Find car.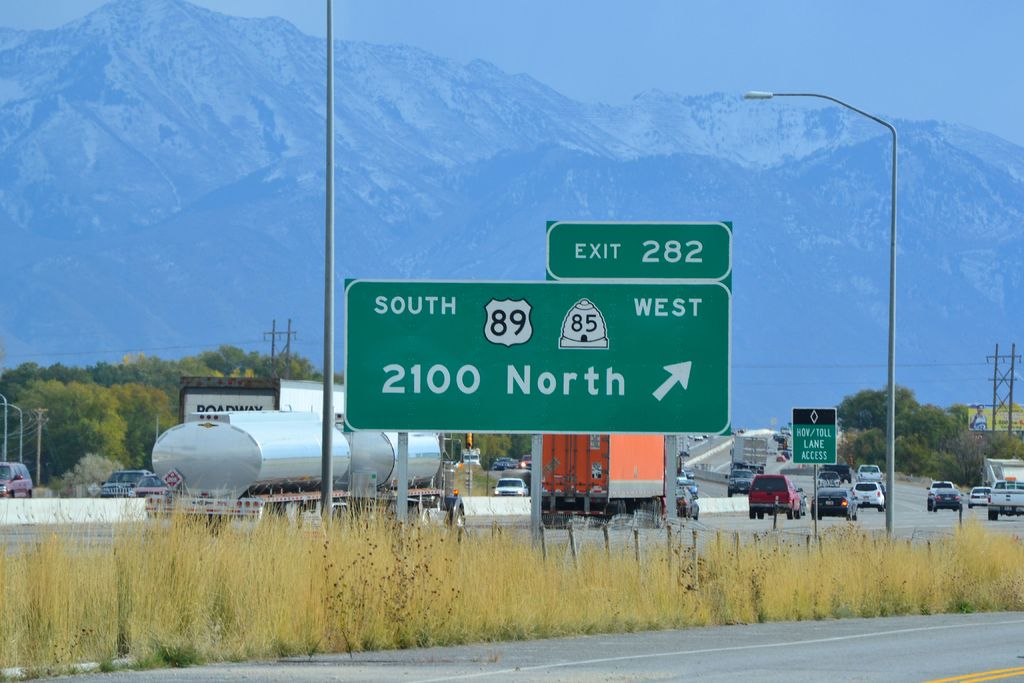
[97,467,152,495].
